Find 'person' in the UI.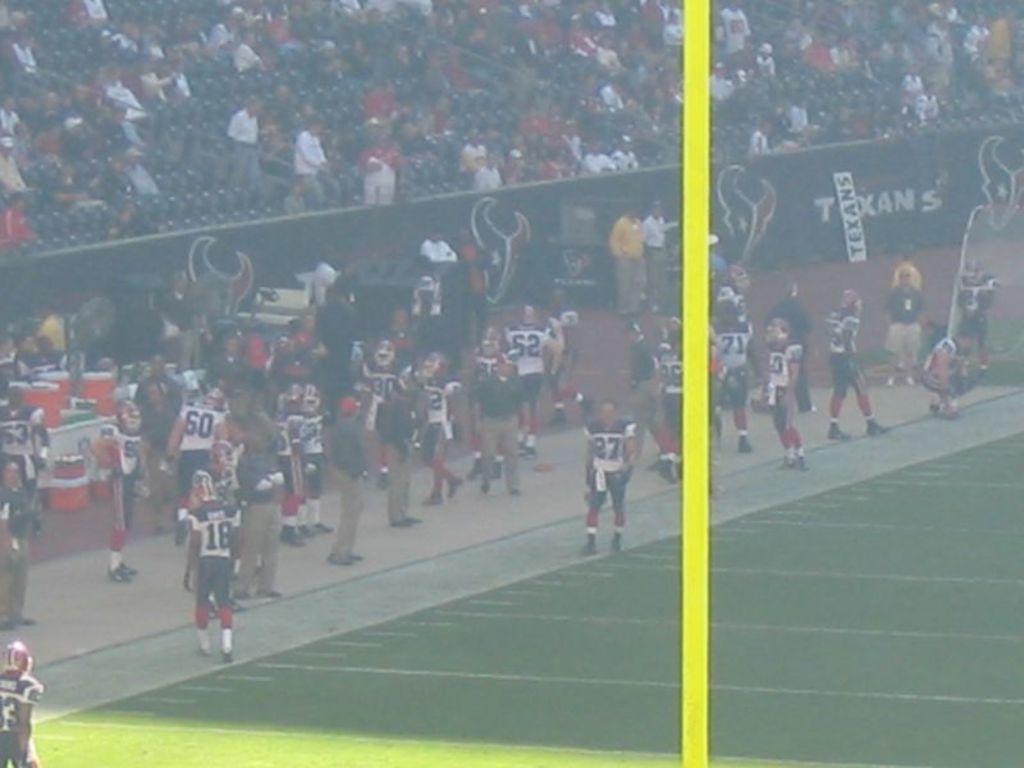
UI element at bbox(0, 643, 40, 767).
